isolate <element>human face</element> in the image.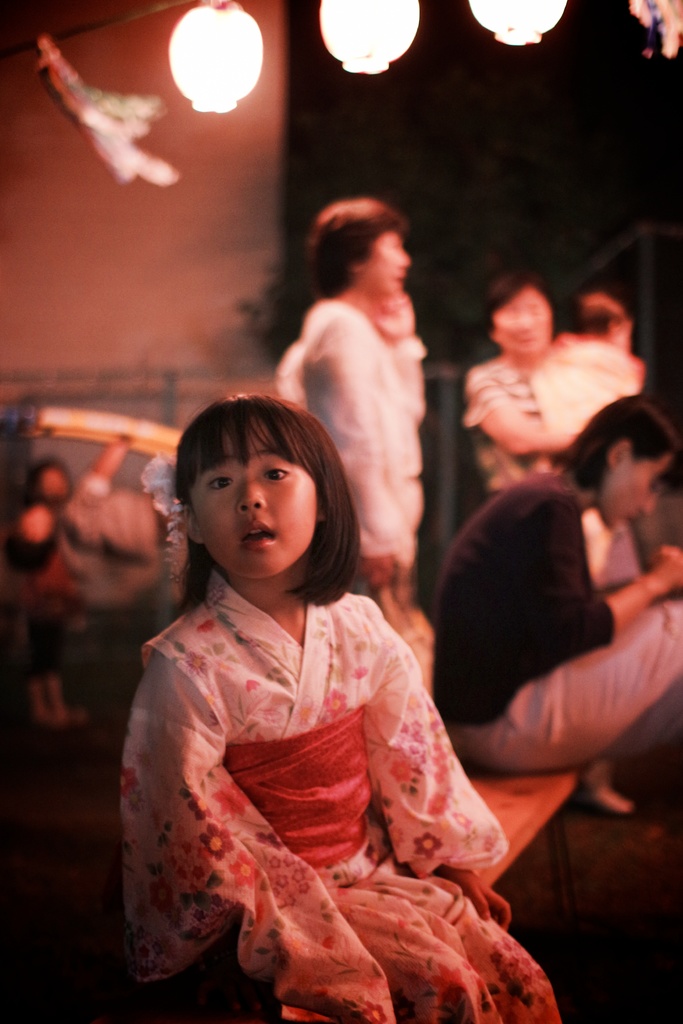
Isolated region: box(189, 419, 315, 575).
